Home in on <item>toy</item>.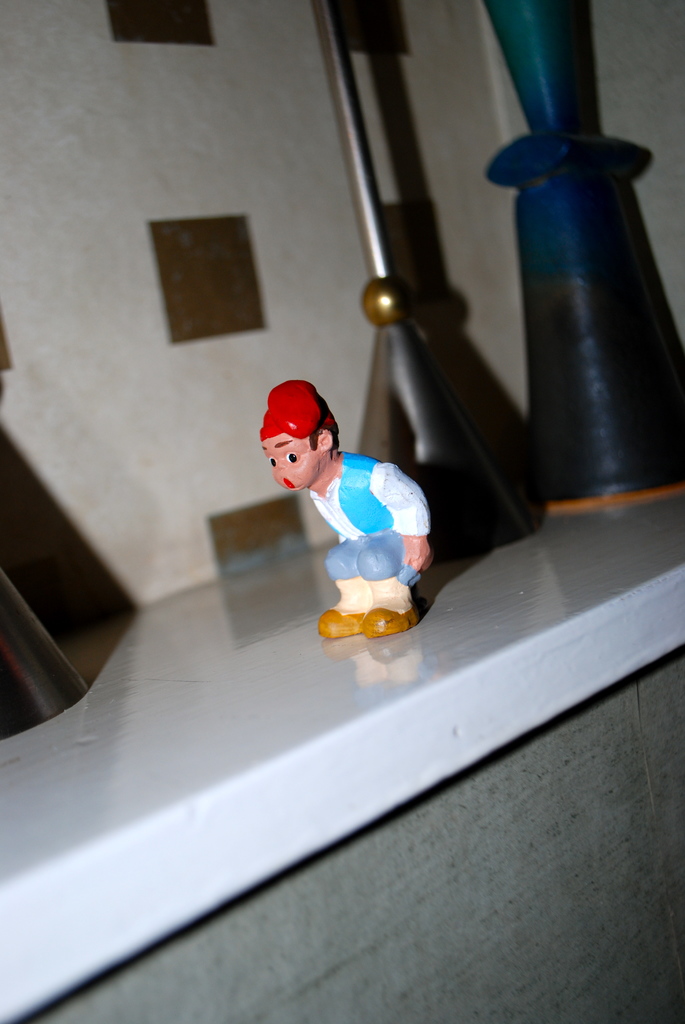
Homed in at Rect(232, 364, 454, 648).
